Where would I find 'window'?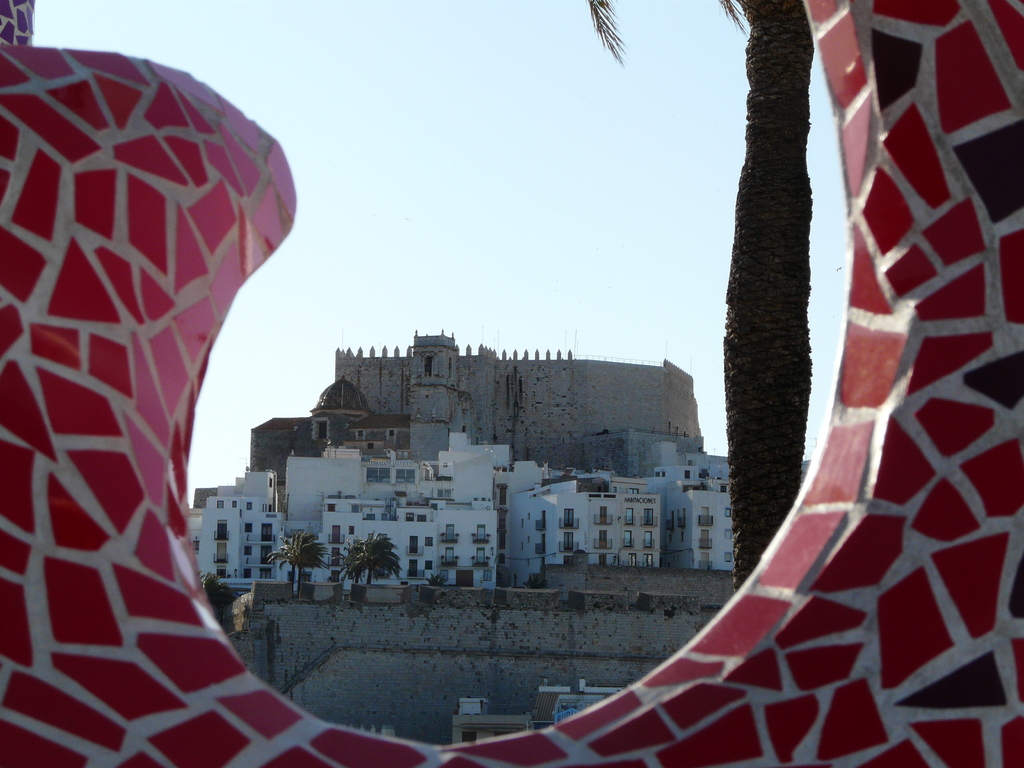
At [left=641, top=509, right=658, bottom=526].
